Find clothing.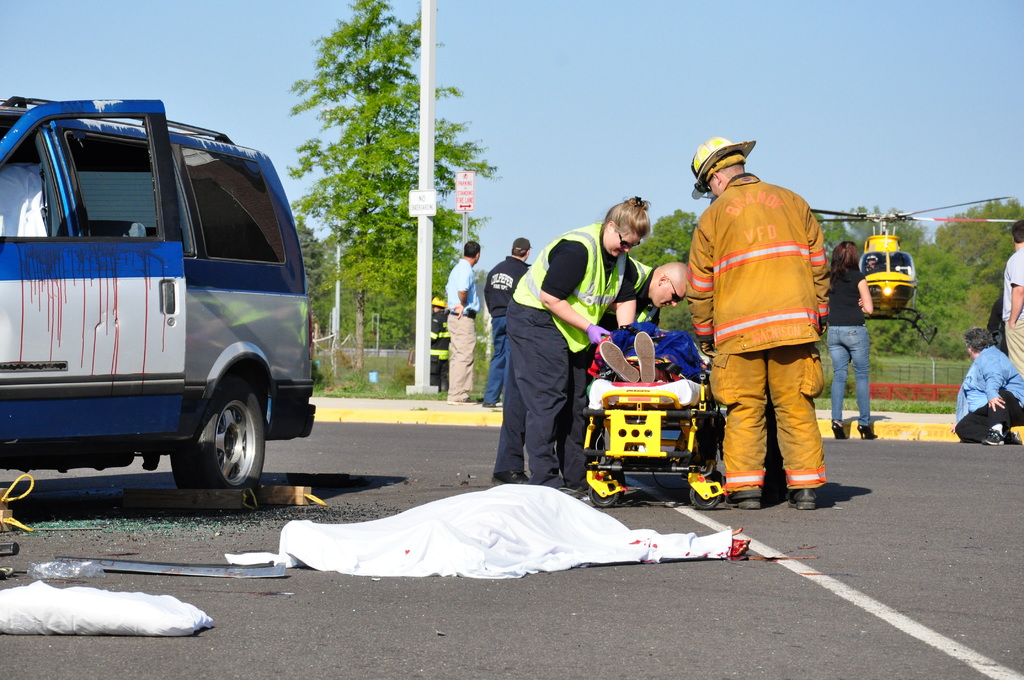
[x1=822, y1=267, x2=868, y2=426].
